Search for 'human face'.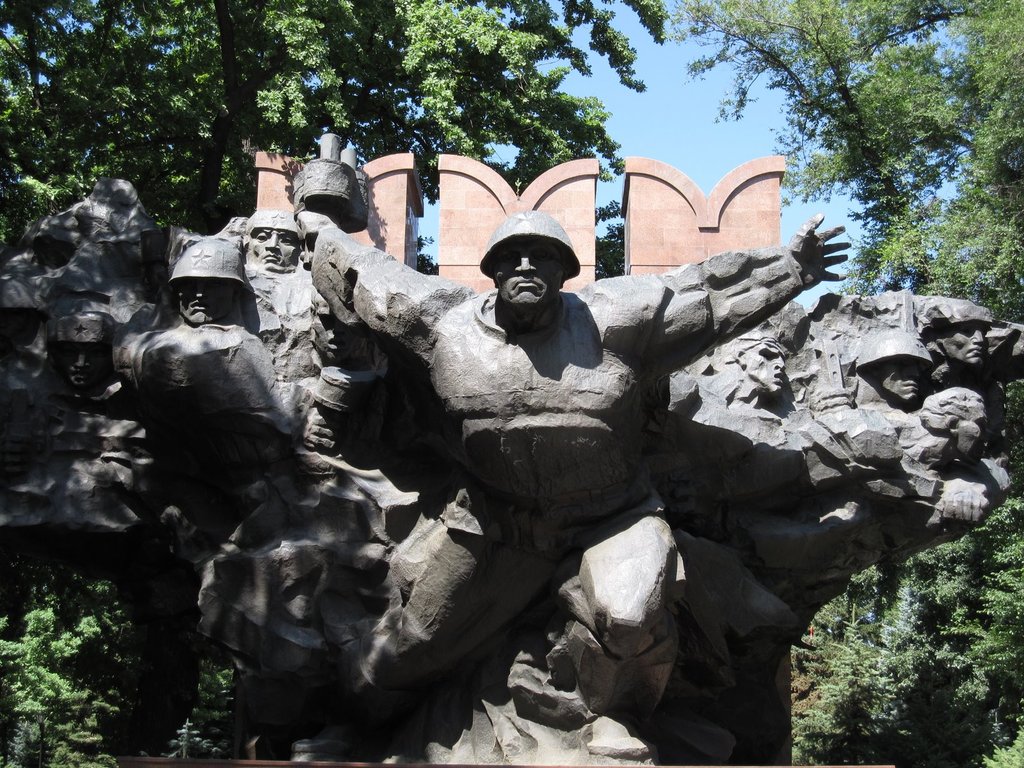
Found at bbox=[255, 225, 300, 266].
